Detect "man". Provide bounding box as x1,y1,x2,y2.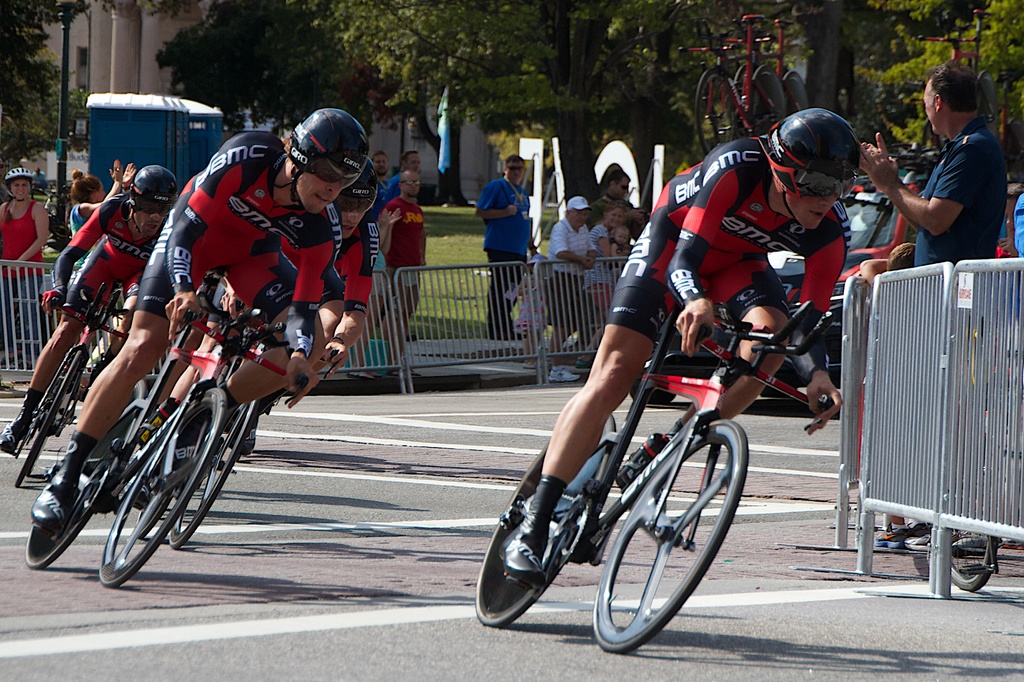
492,117,872,581.
